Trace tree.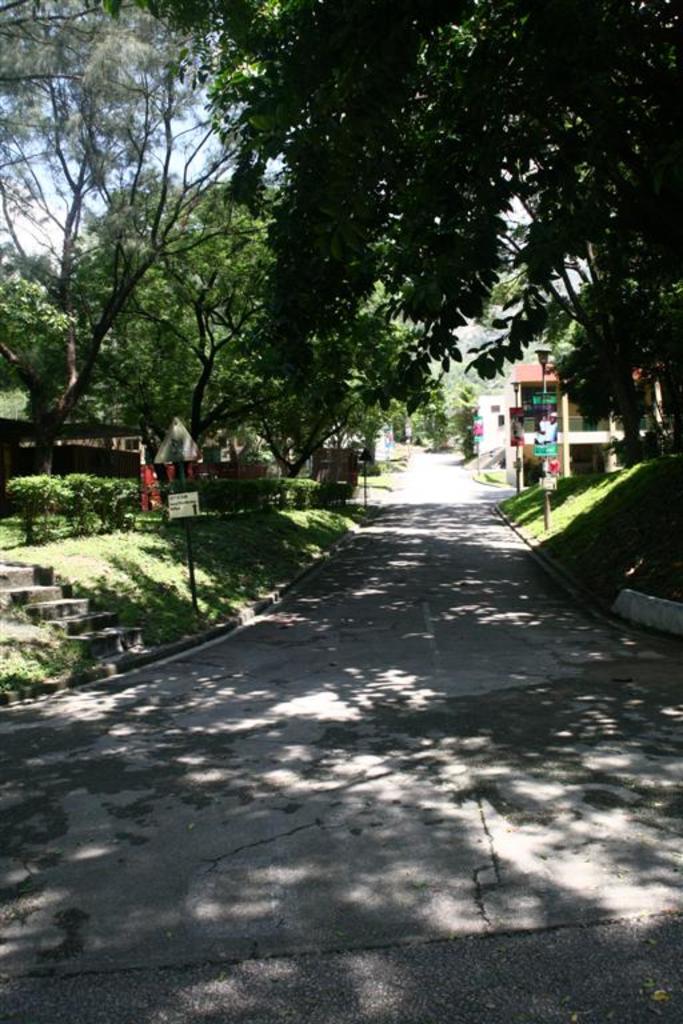
Traced to detection(0, 0, 175, 415).
